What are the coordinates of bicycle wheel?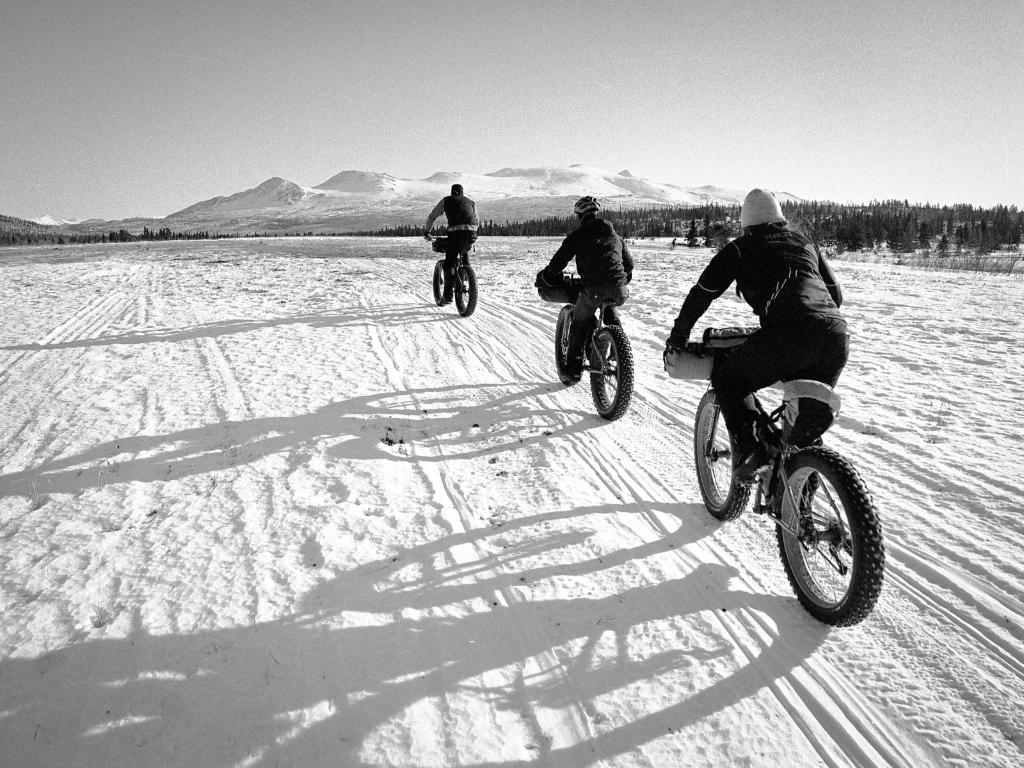
bbox=[435, 261, 449, 306].
